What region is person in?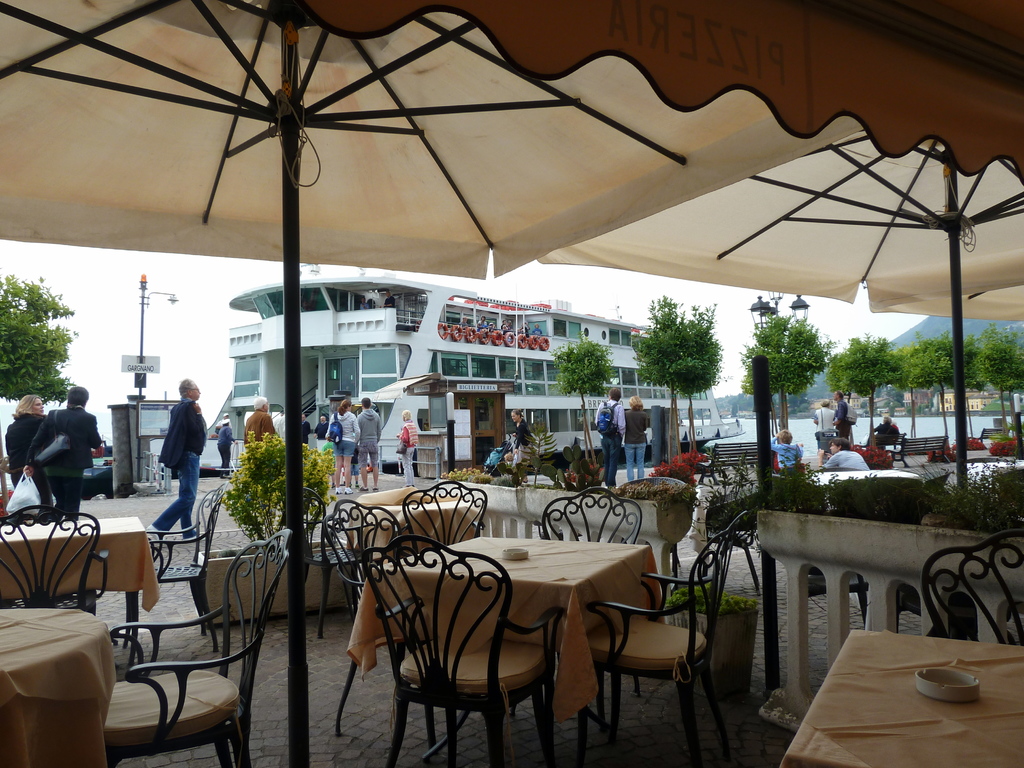
region(217, 420, 241, 476).
